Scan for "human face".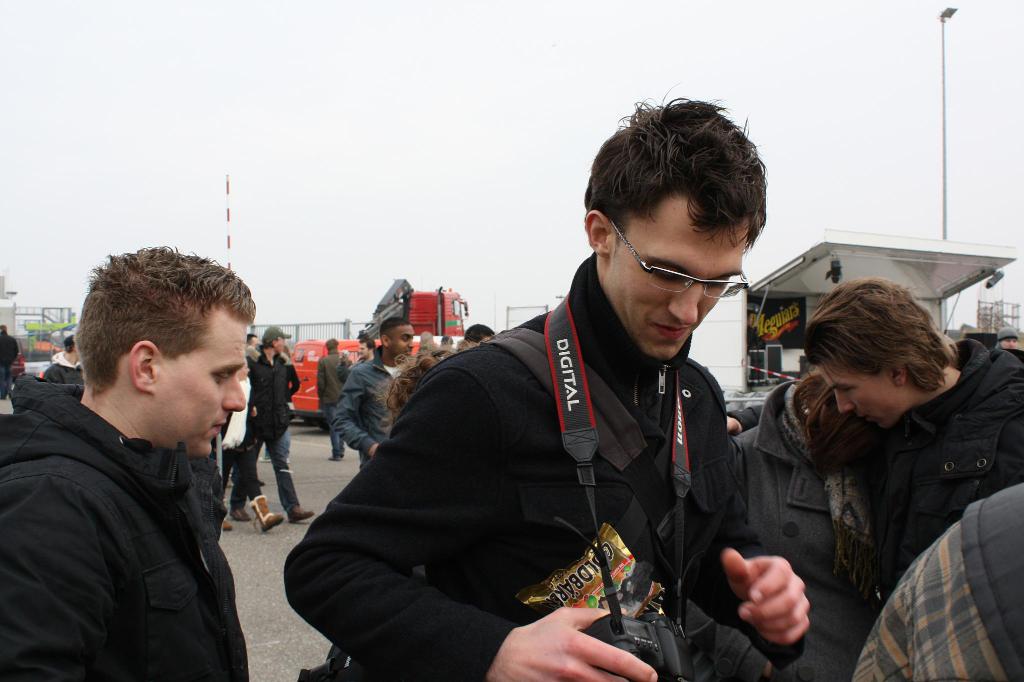
Scan result: Rect(614, 200, 746, 355).
